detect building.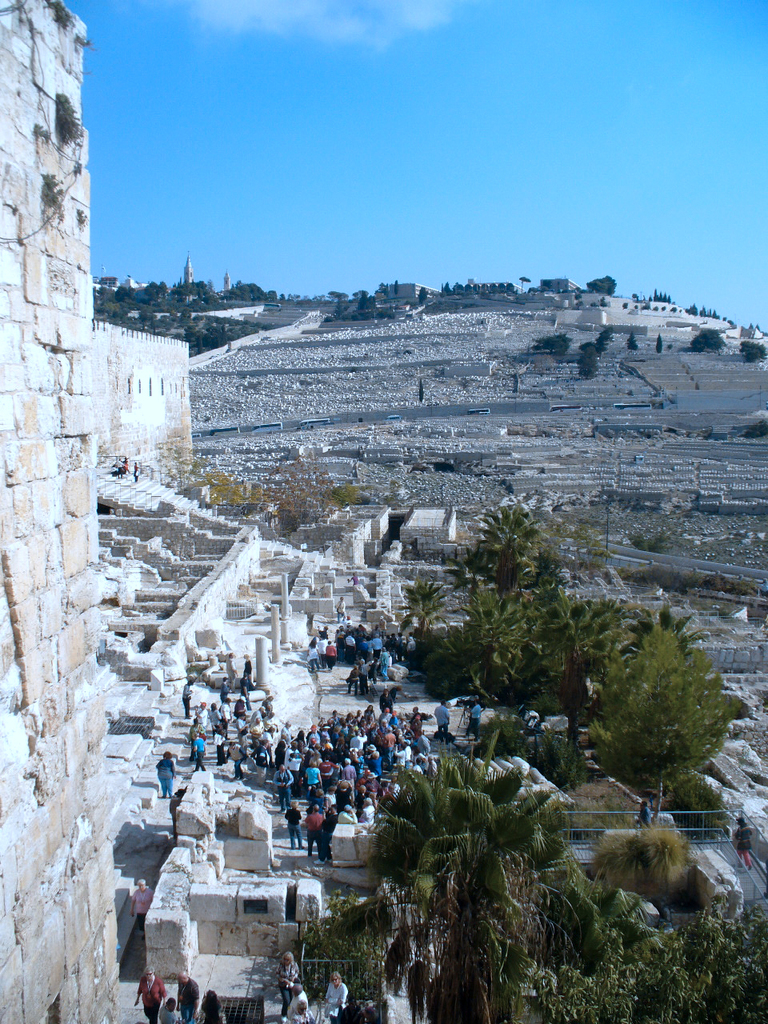
Detected at (223,272,234,291).
